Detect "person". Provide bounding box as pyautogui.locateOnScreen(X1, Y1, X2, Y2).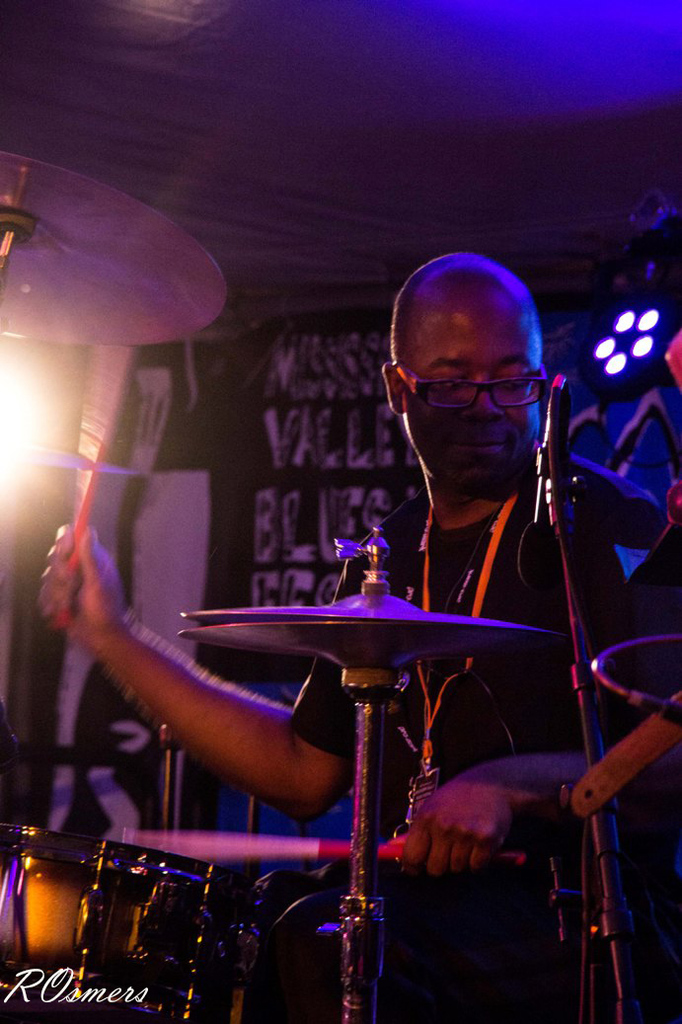
pyautogui.locateOnScreen(36, 246, 681, 1023).
